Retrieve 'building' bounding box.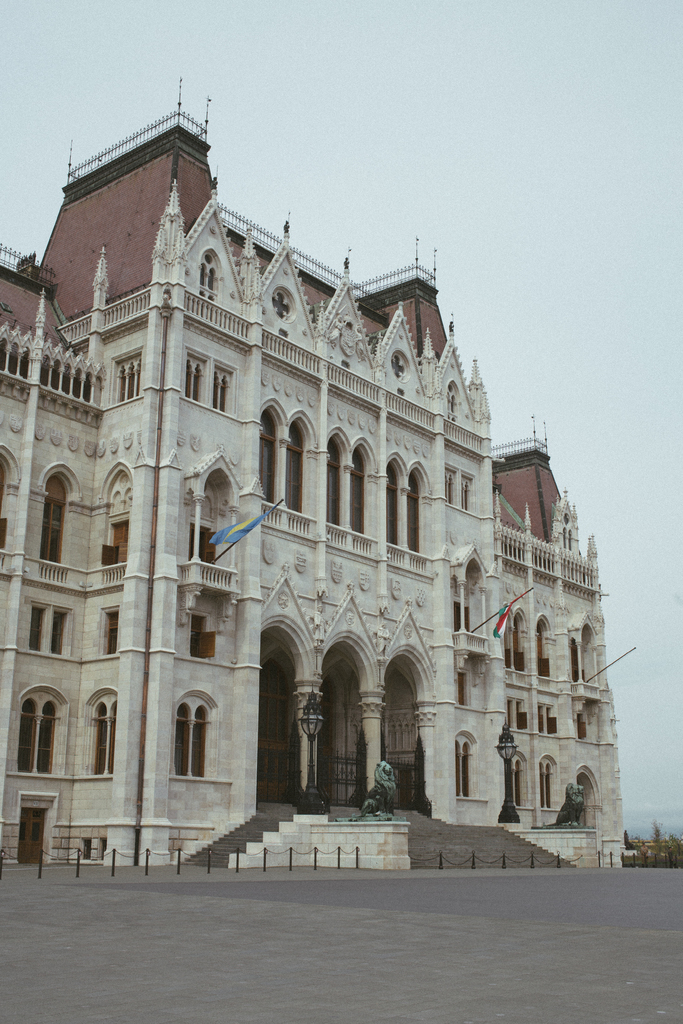
Bounding box: (x1=0, y1=83, x2=625, y2=872).
